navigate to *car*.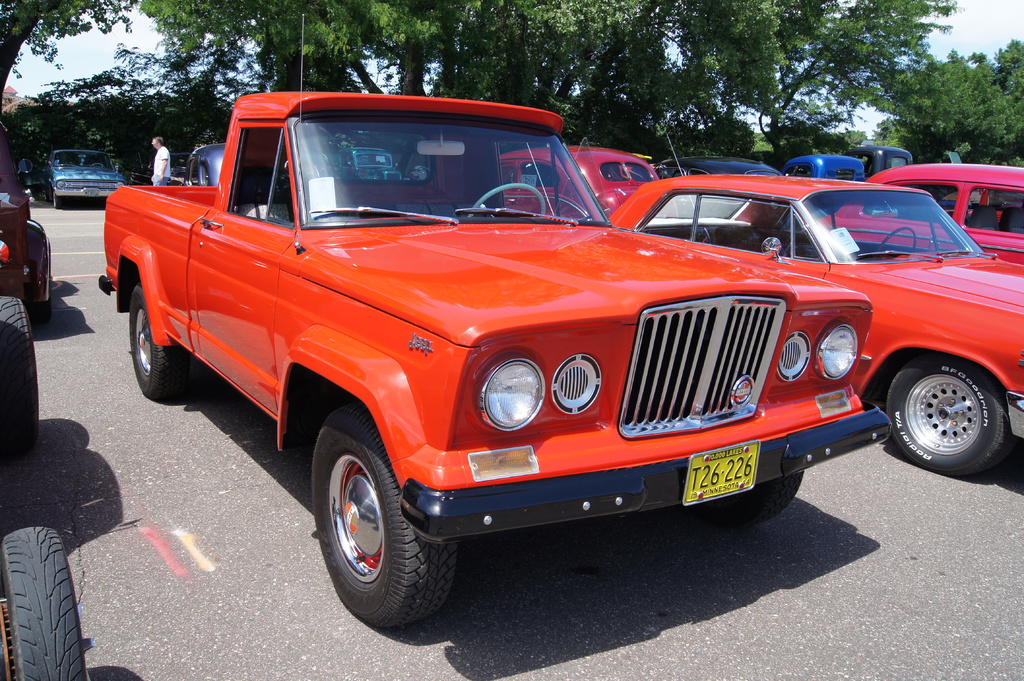
Navigation target: [28,147,125,205].
